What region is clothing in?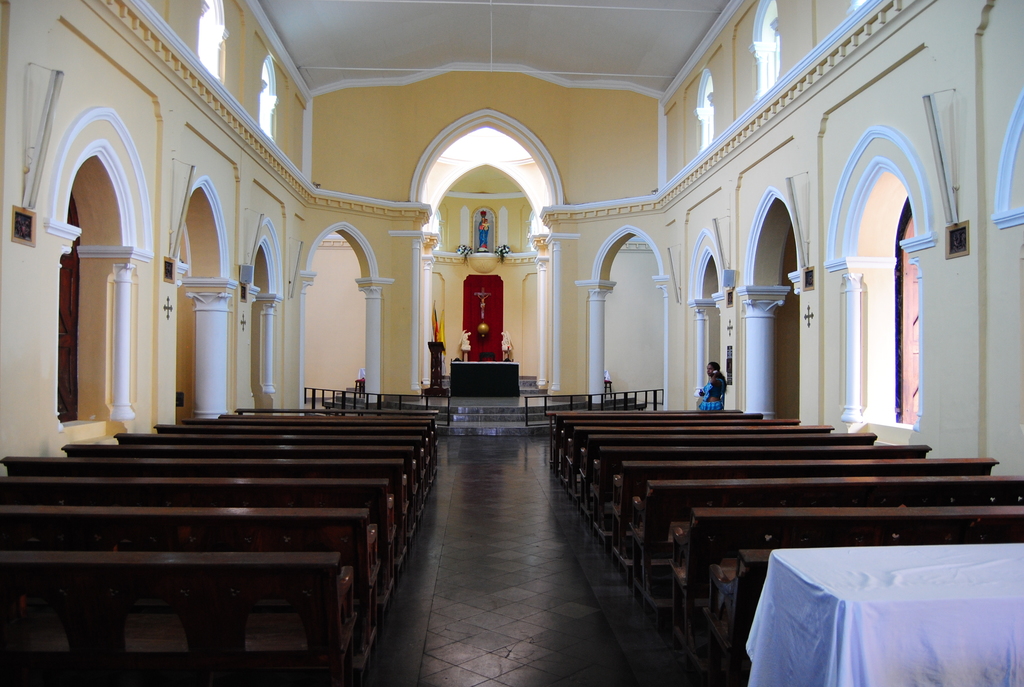
{"x1": 698, "y1": 375, "x2": 728, "y2": 411}.
